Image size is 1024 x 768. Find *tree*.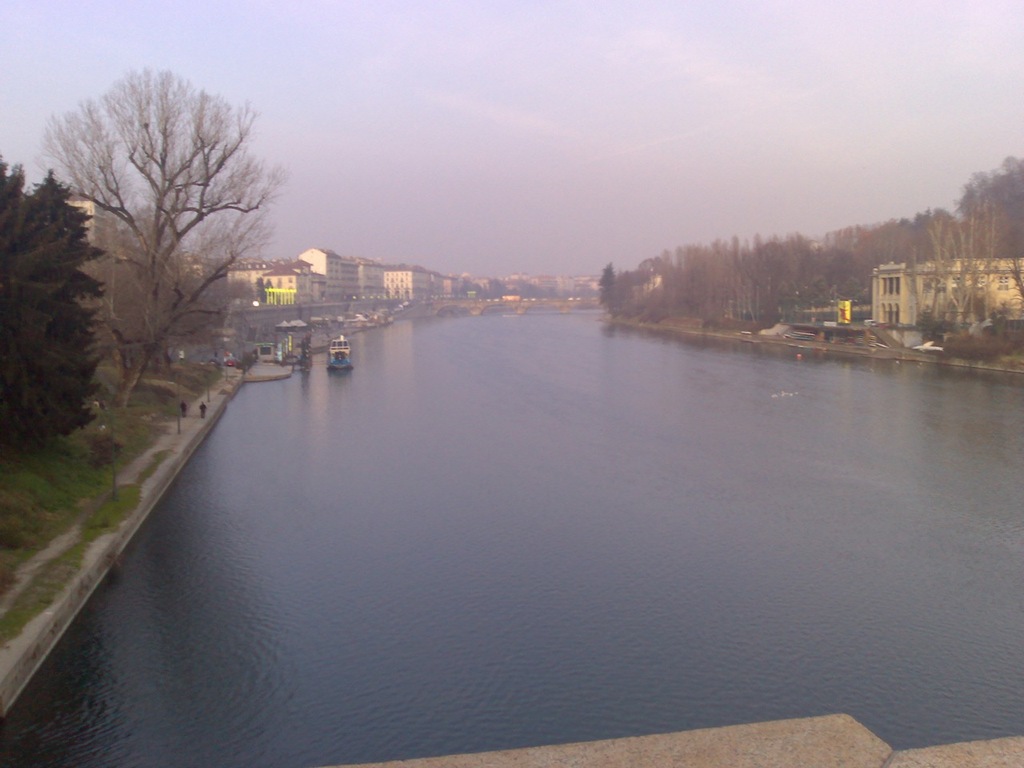
pyautogui.locateOnScreen(0, 144, 112, 448).
